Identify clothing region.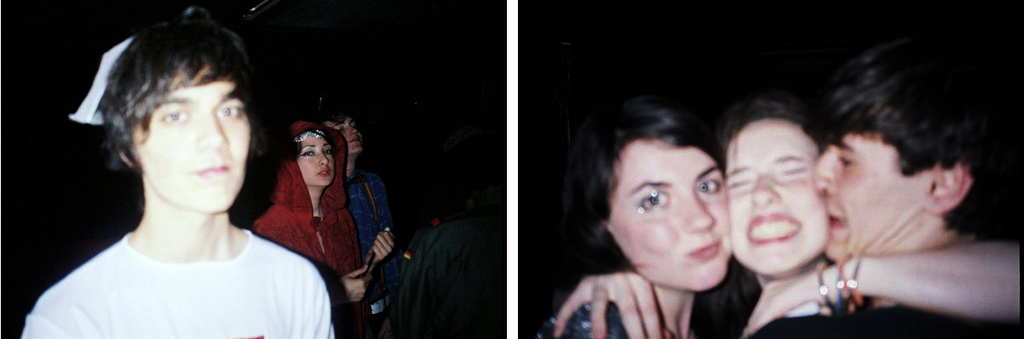
Region: bbox=[744, 306, 1023, 338].
